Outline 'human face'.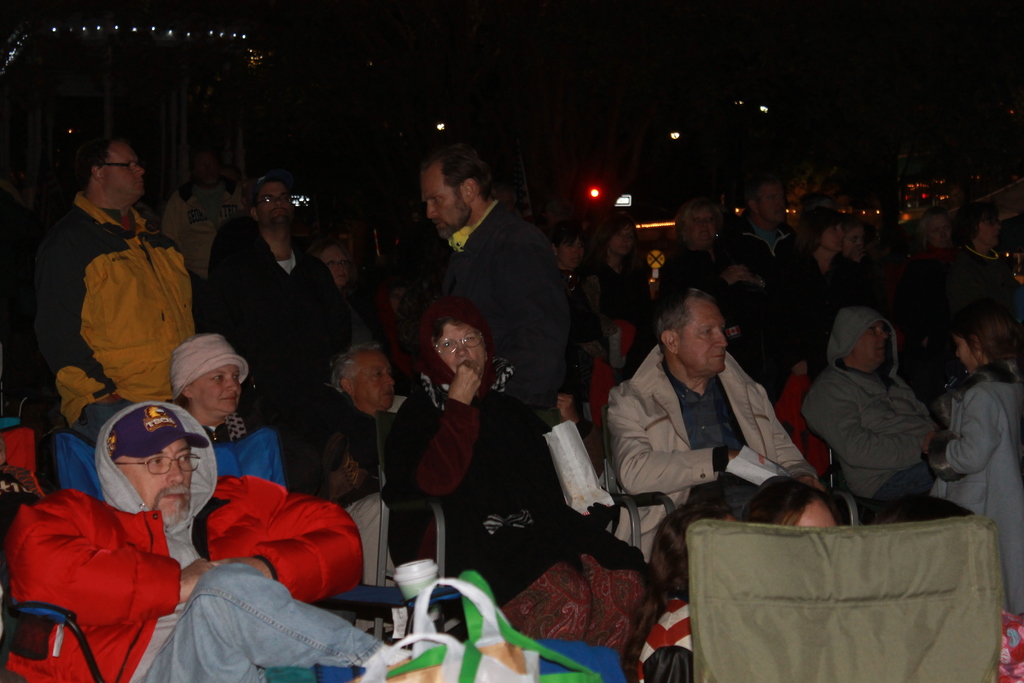
Outline: 852 323 886 356.
